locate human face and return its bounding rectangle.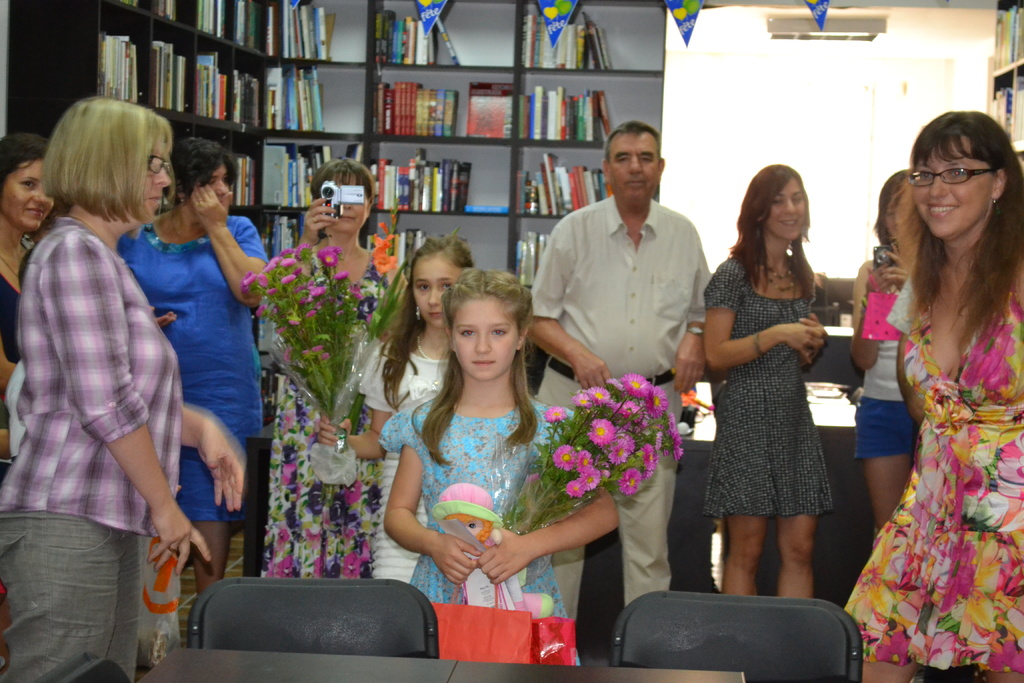
(left=914, top=135, right=993, bottom=240).
